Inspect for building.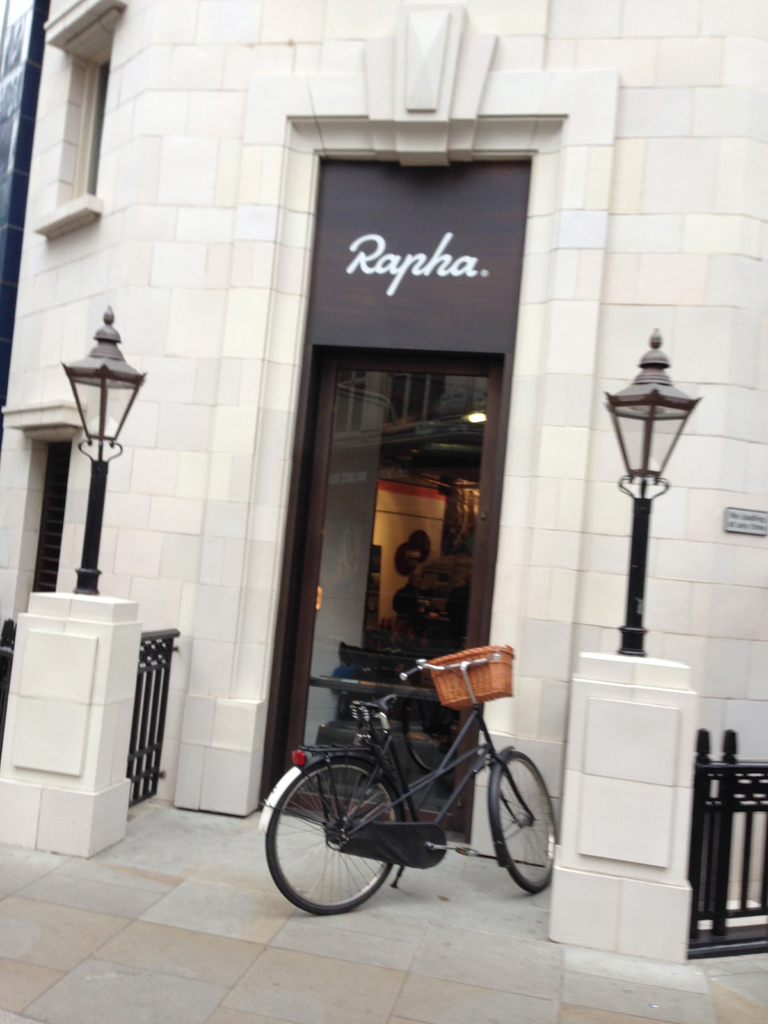
Inspection: 0:0:767:960.
